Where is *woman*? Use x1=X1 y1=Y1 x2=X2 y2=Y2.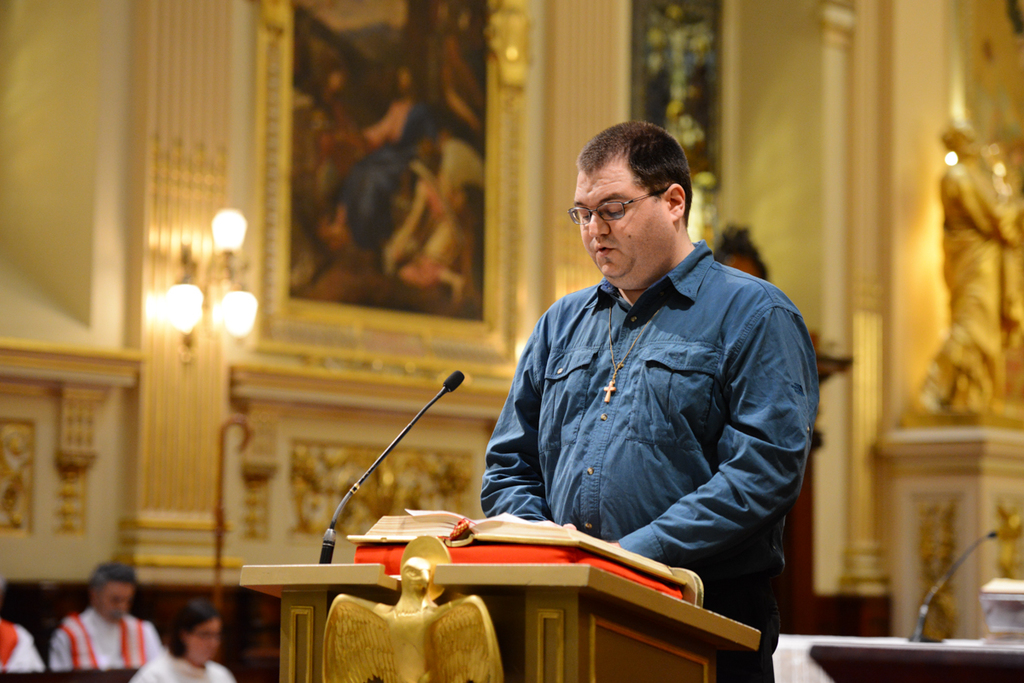
x1=131 y1=597 x2=236 y2=682.
